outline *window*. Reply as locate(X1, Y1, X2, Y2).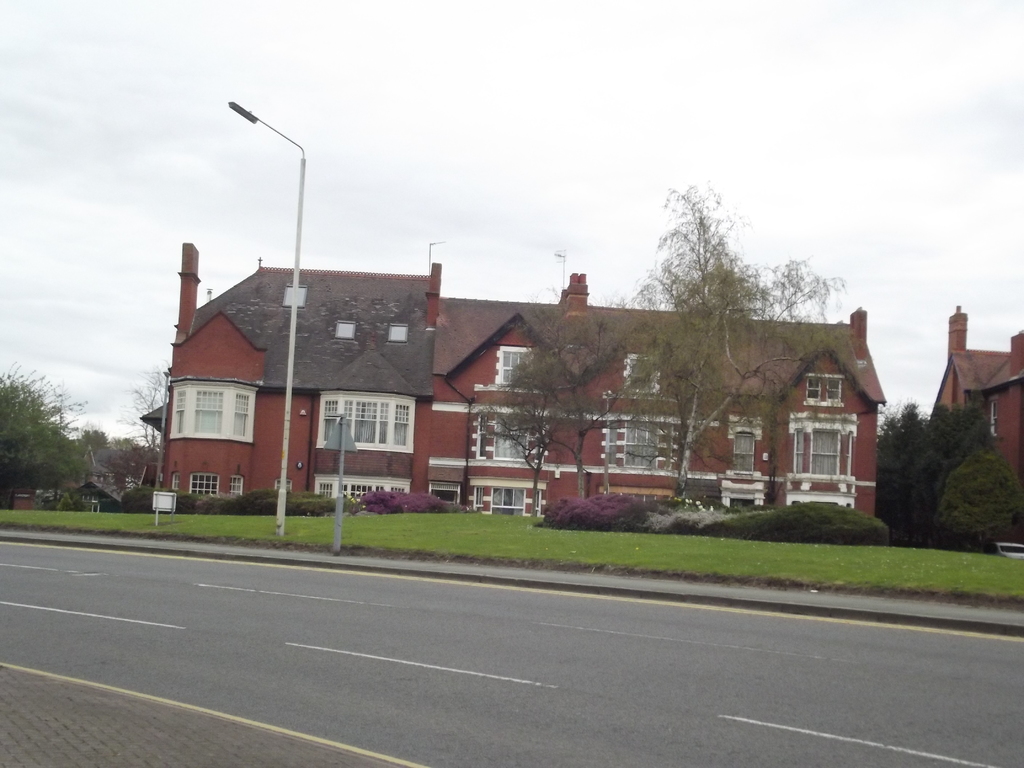
locate(810, 430, 840, 474).
